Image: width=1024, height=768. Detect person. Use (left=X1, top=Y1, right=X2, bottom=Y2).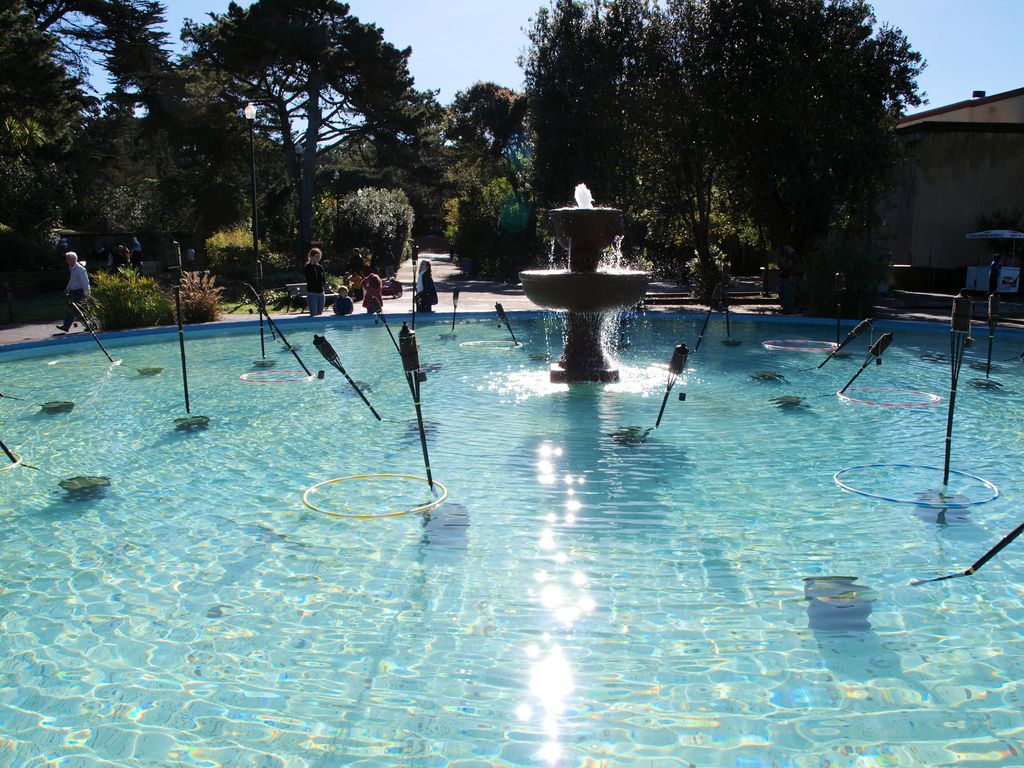
(left=118, top=244, right=131, bottom=262).
